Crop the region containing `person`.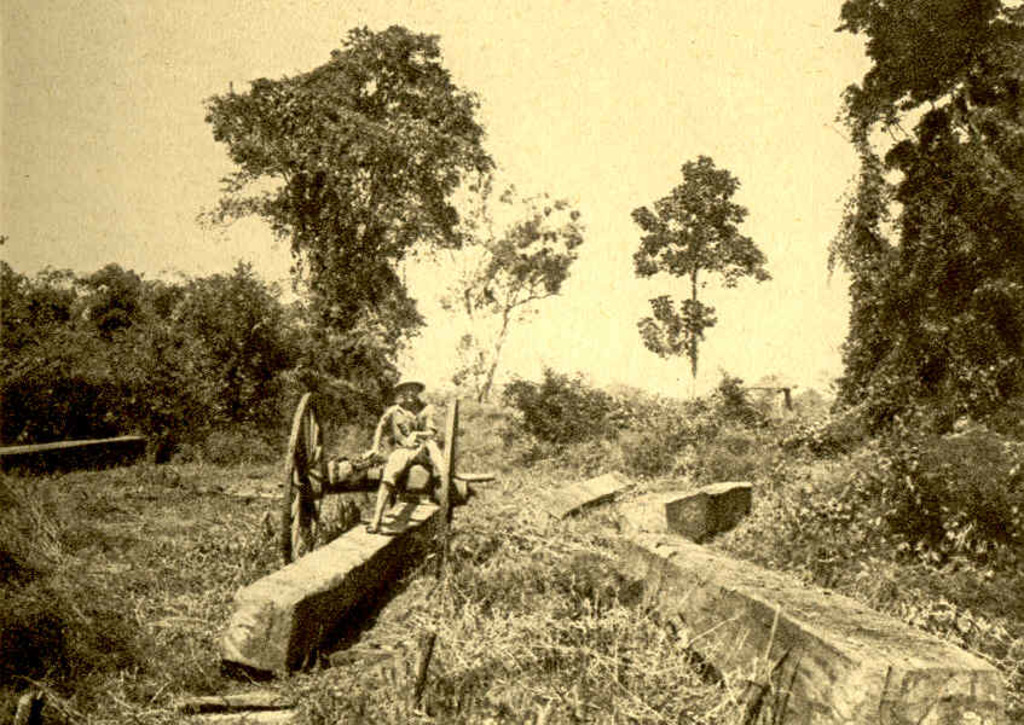
Crop region: 358,367,452,532.
